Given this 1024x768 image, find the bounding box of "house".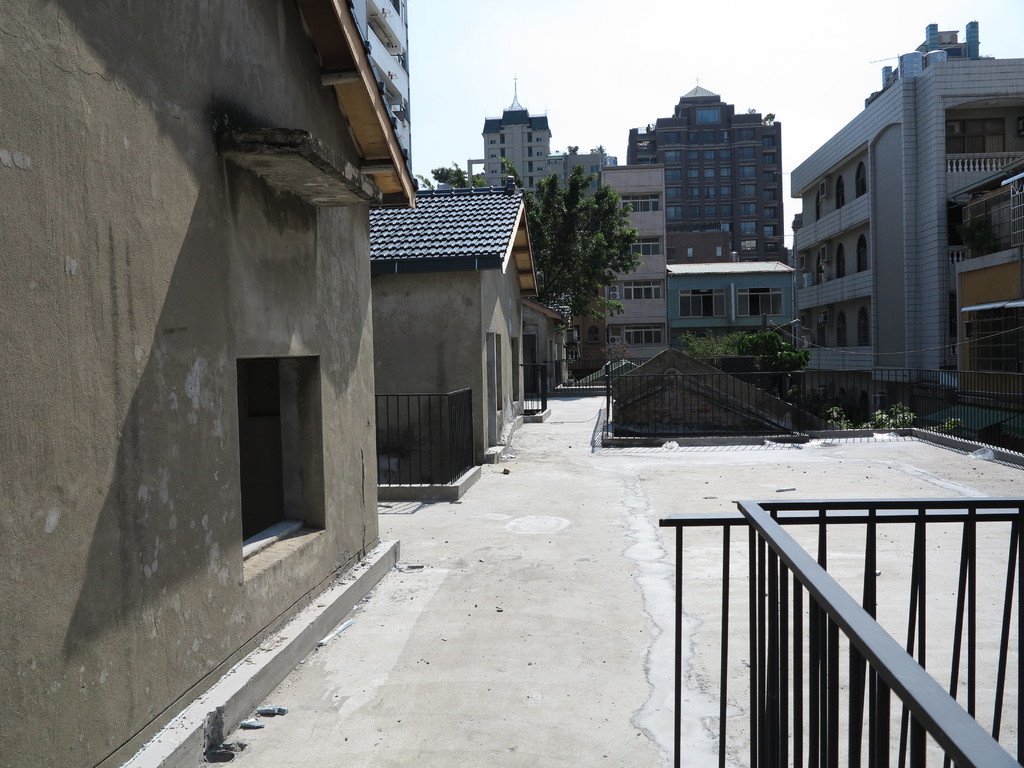
select_region(787, 22, 1023, 388).
